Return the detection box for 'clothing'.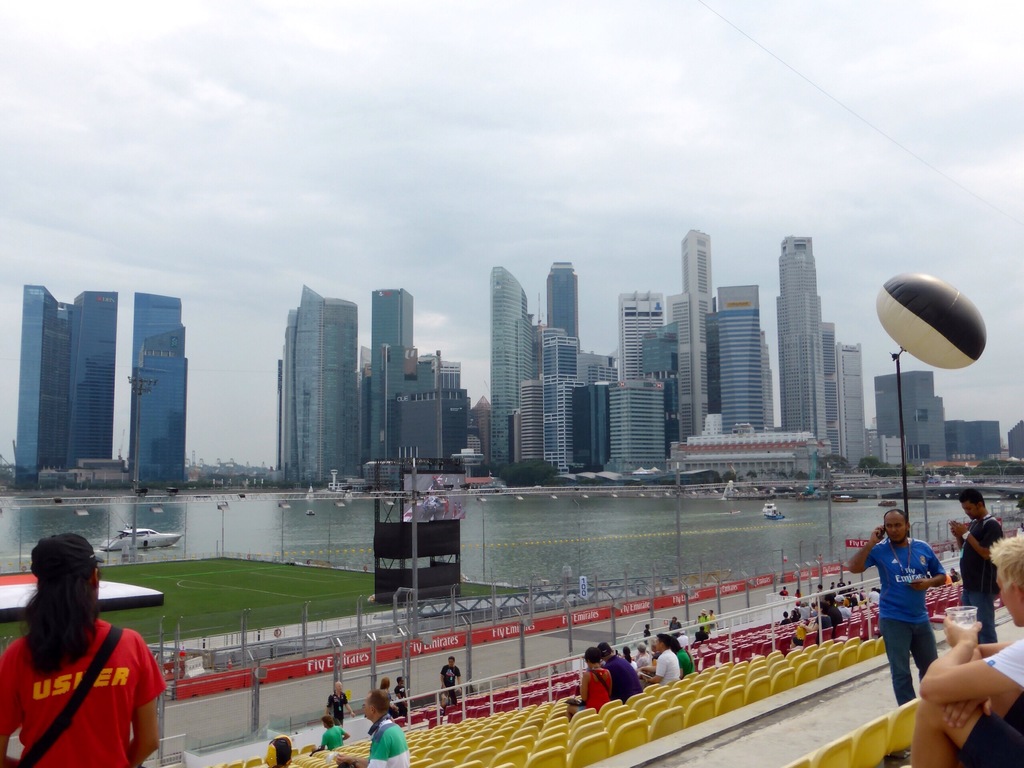
region(362, 716, 408, 767).
